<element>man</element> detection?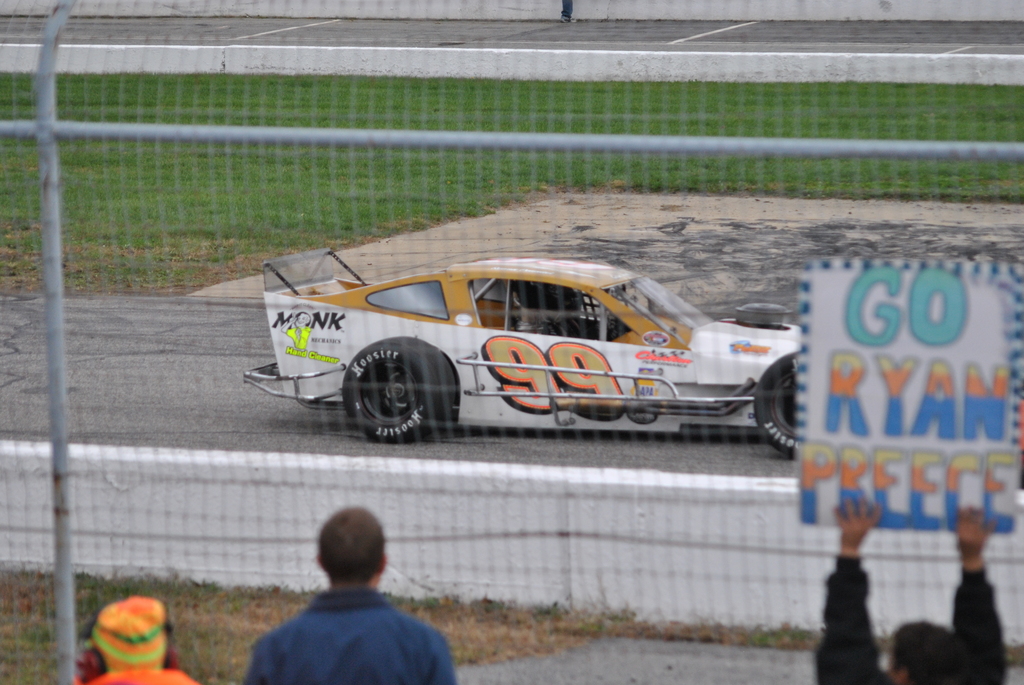
230:504:461:684
